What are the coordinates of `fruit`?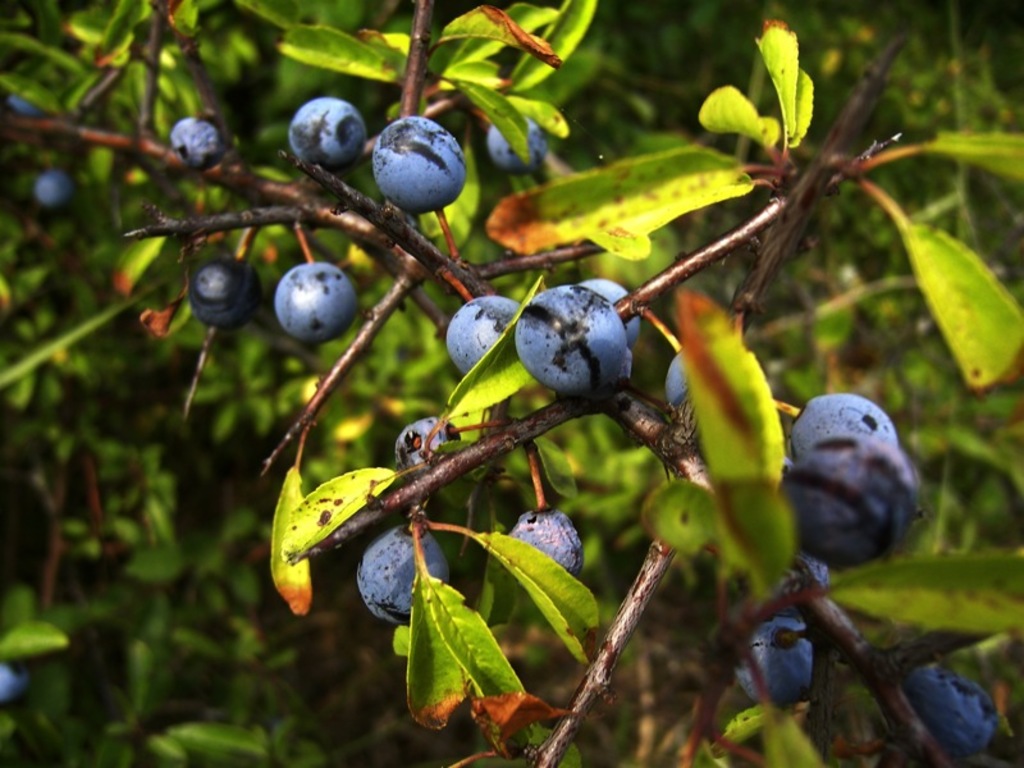
box=[723, 625, 820, 717].
